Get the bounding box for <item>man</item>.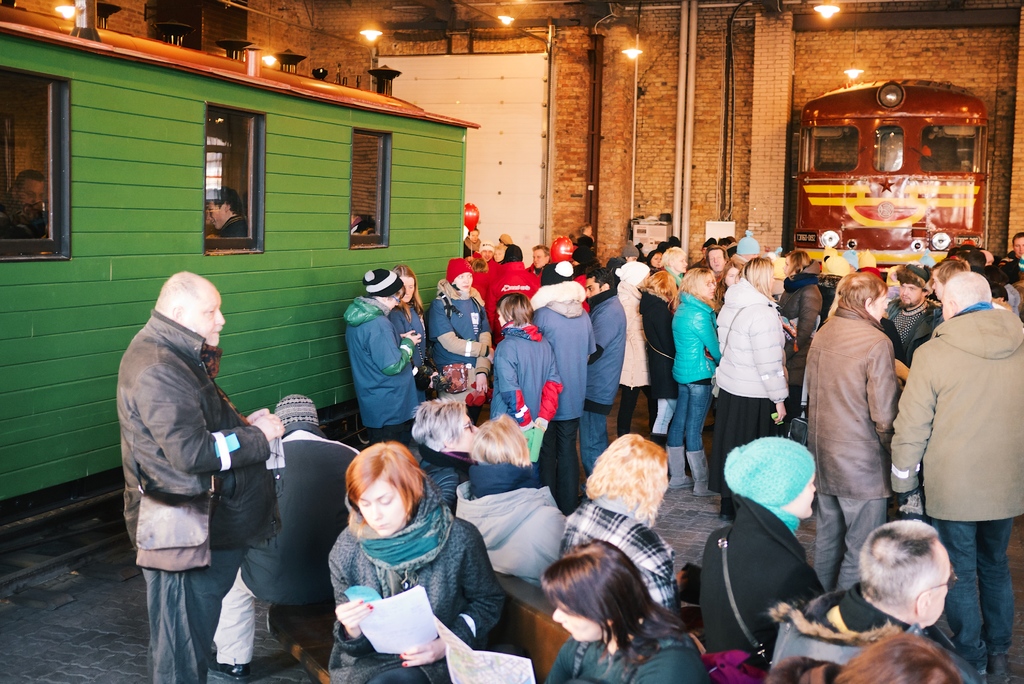
bbox(461, 222, 474, 254).
